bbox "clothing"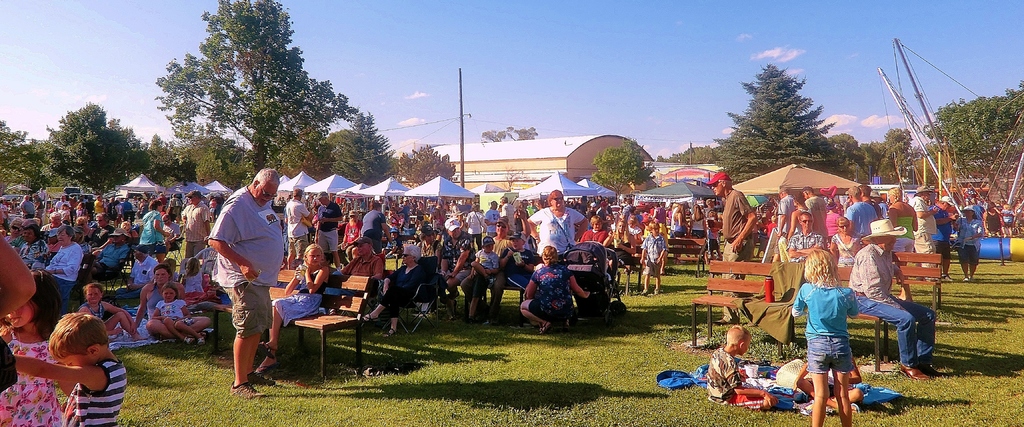
pyautogui.locateOnScreen(145, 284, 162, 322)
